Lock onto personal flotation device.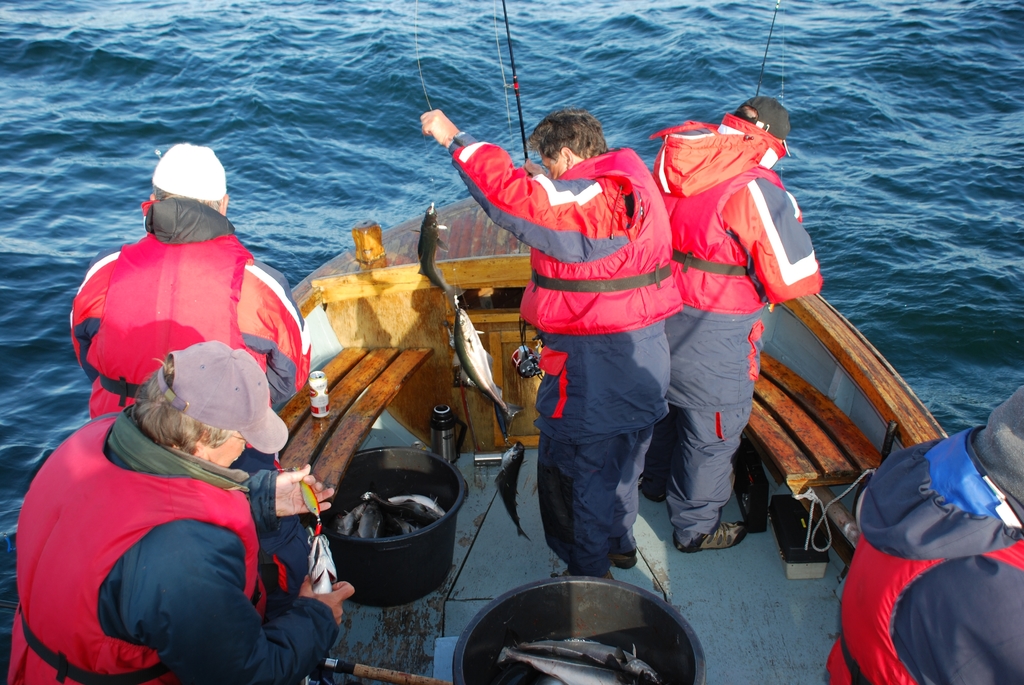
Locked: {"x1": 518, "y1": 142, "x2": 687, "y2": 337}.
